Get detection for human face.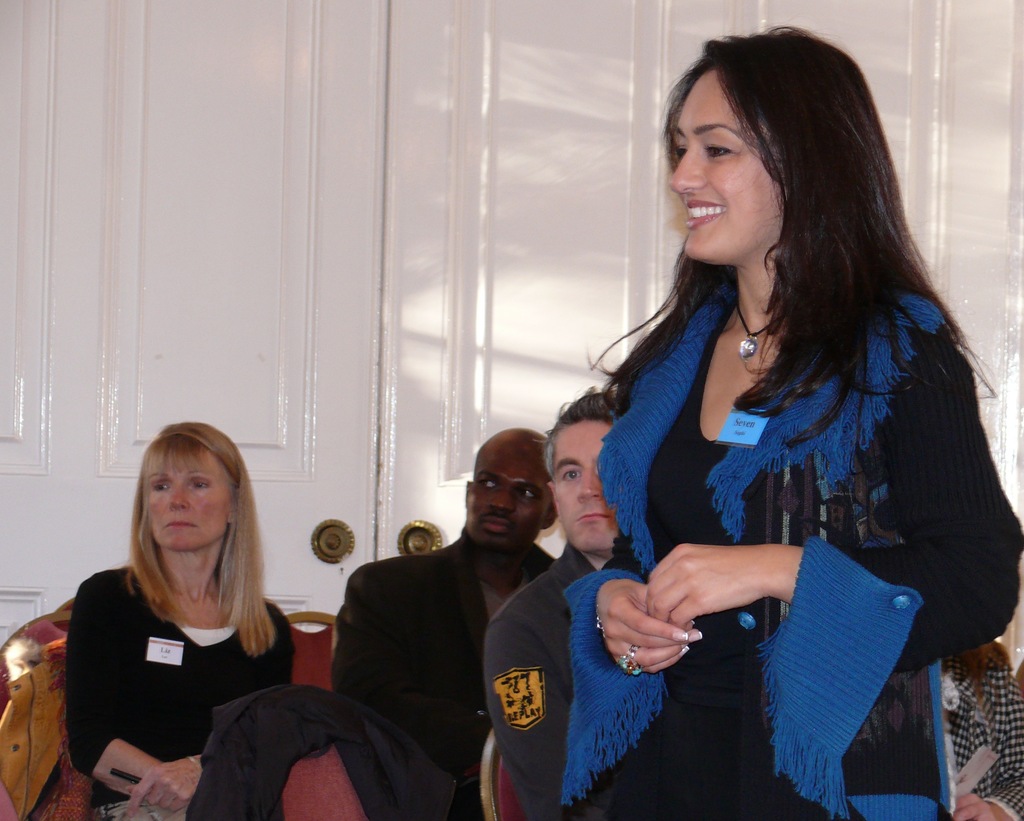
Detection: 466:432:547:550.
